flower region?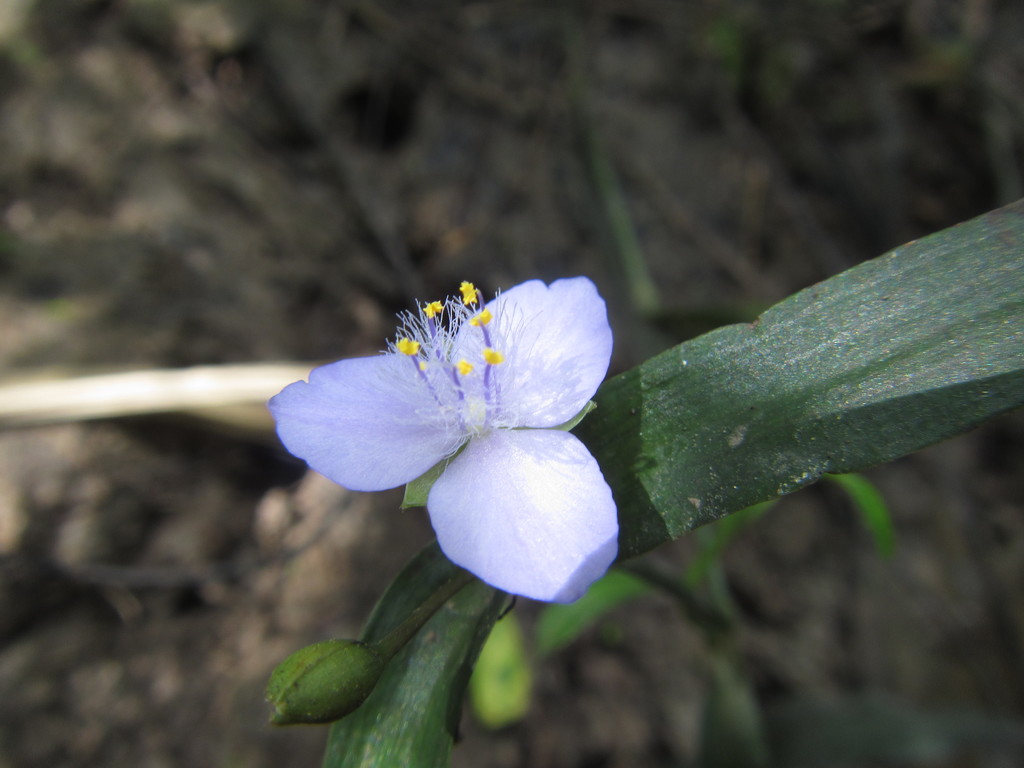
[265,266,632,604]
